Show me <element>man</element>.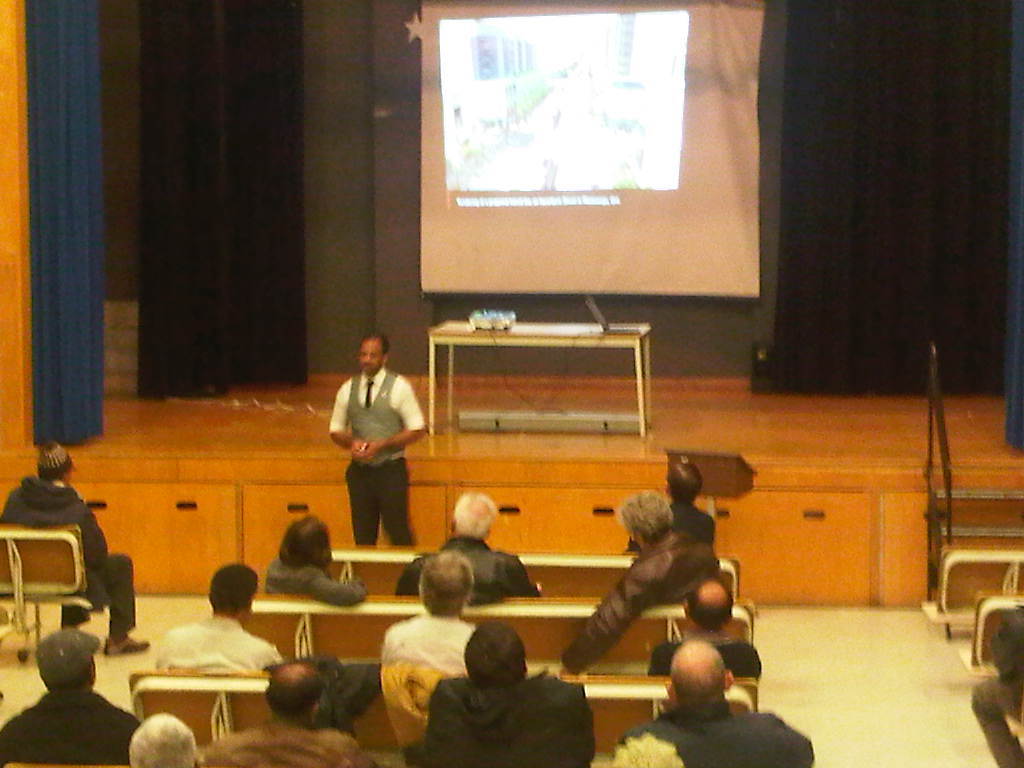
<element>man</element> is here: bbox=(394, 493, 550, 601).
